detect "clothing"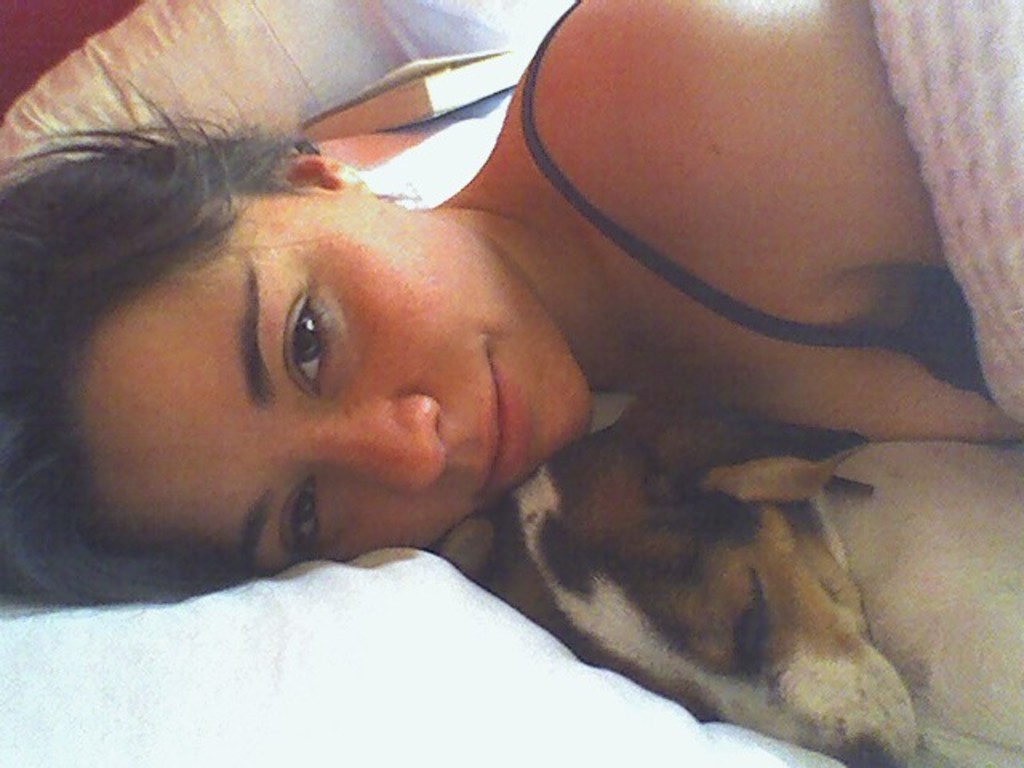
bbox=(514, 0, 984, 395)
